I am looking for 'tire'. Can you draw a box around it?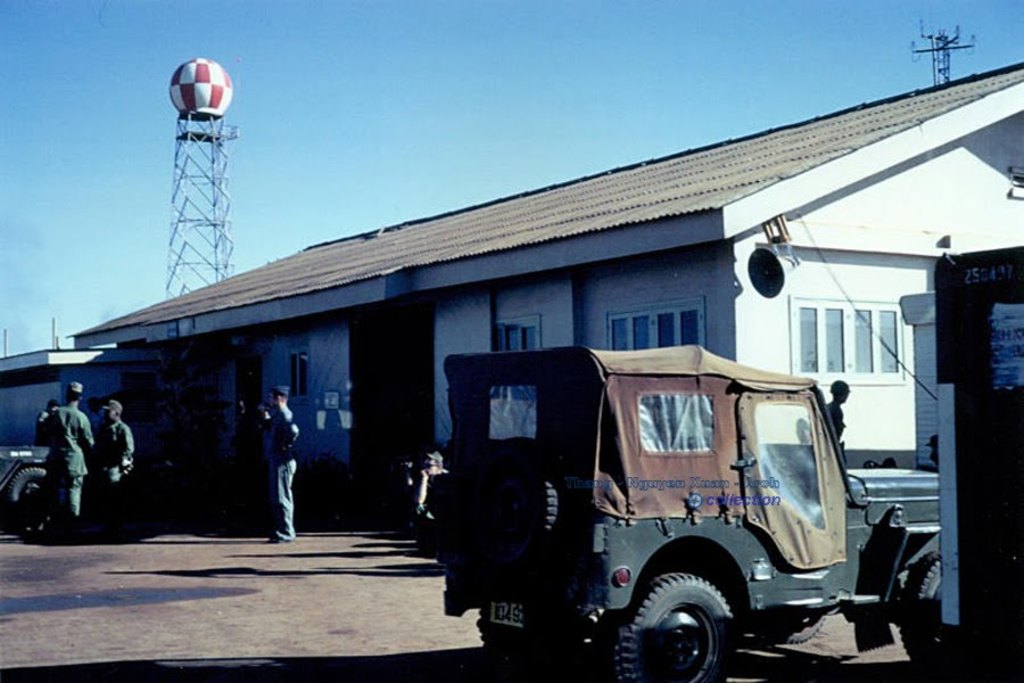
Sure, the bounding box is 472:609:544:670.
